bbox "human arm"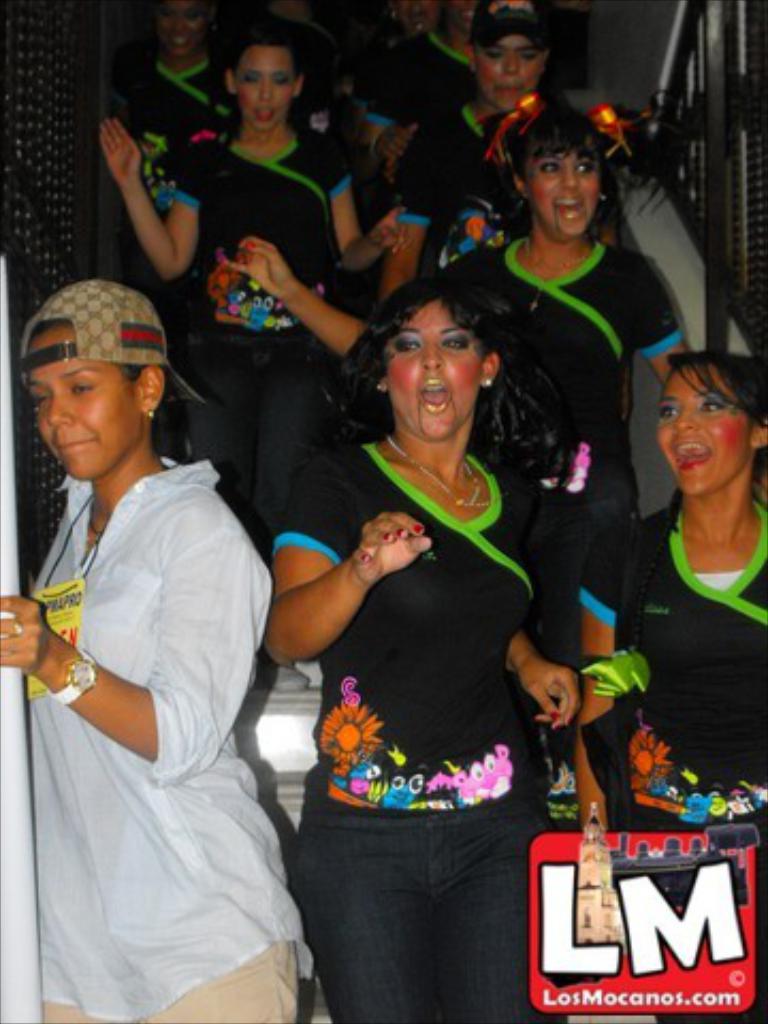
[252,448,439,678]
